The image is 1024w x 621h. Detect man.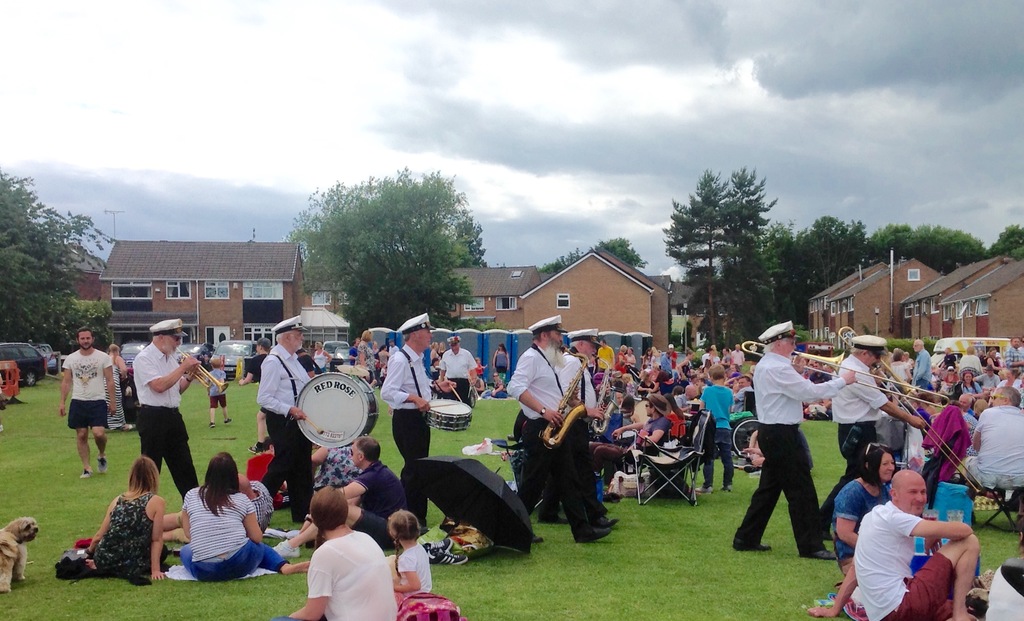
Detection: region(1001, 337, 1023, 368).
